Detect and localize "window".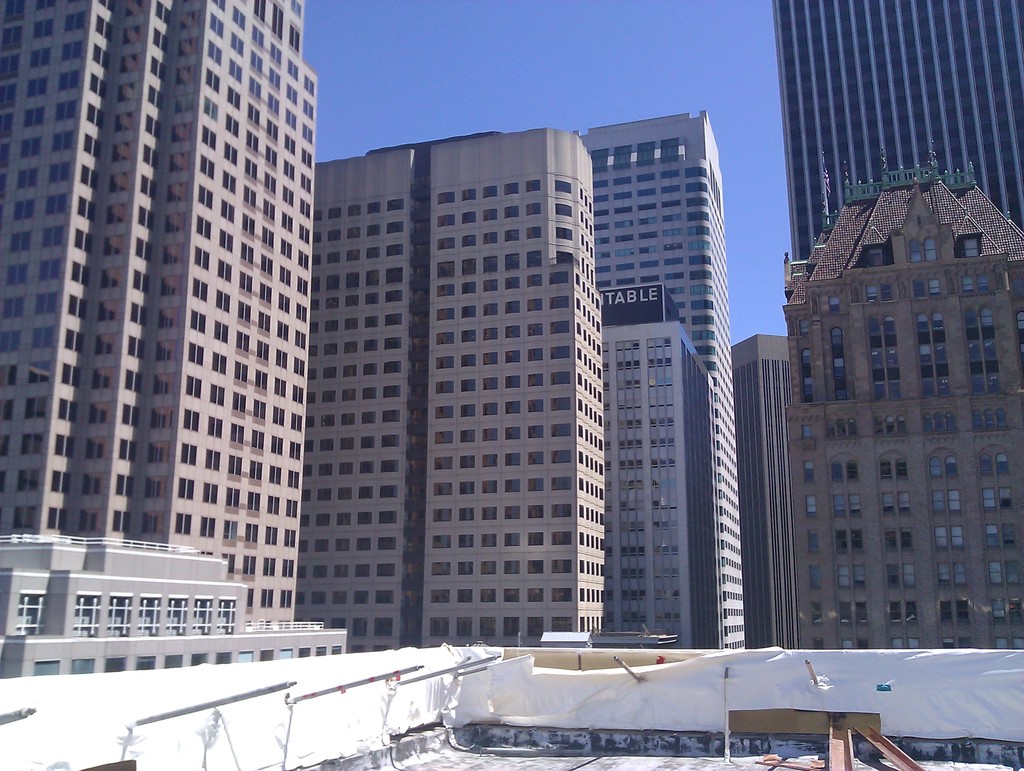
Localized at 461 426 473 442.
